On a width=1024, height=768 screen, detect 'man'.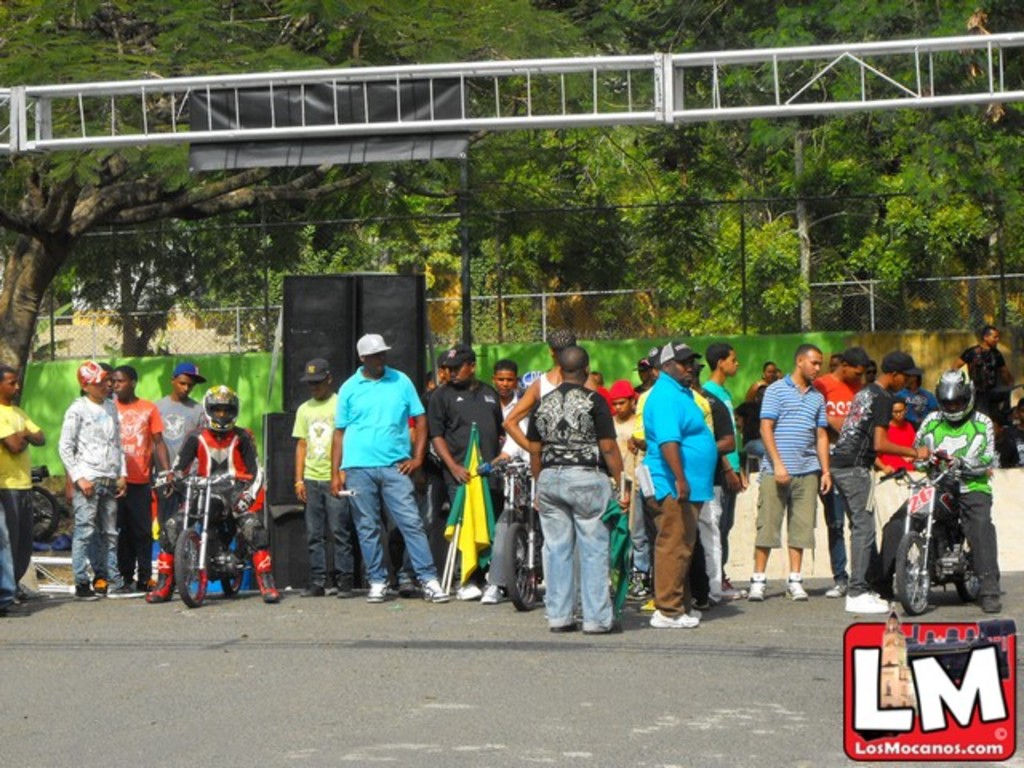
box(58, 357, 131, 603).
